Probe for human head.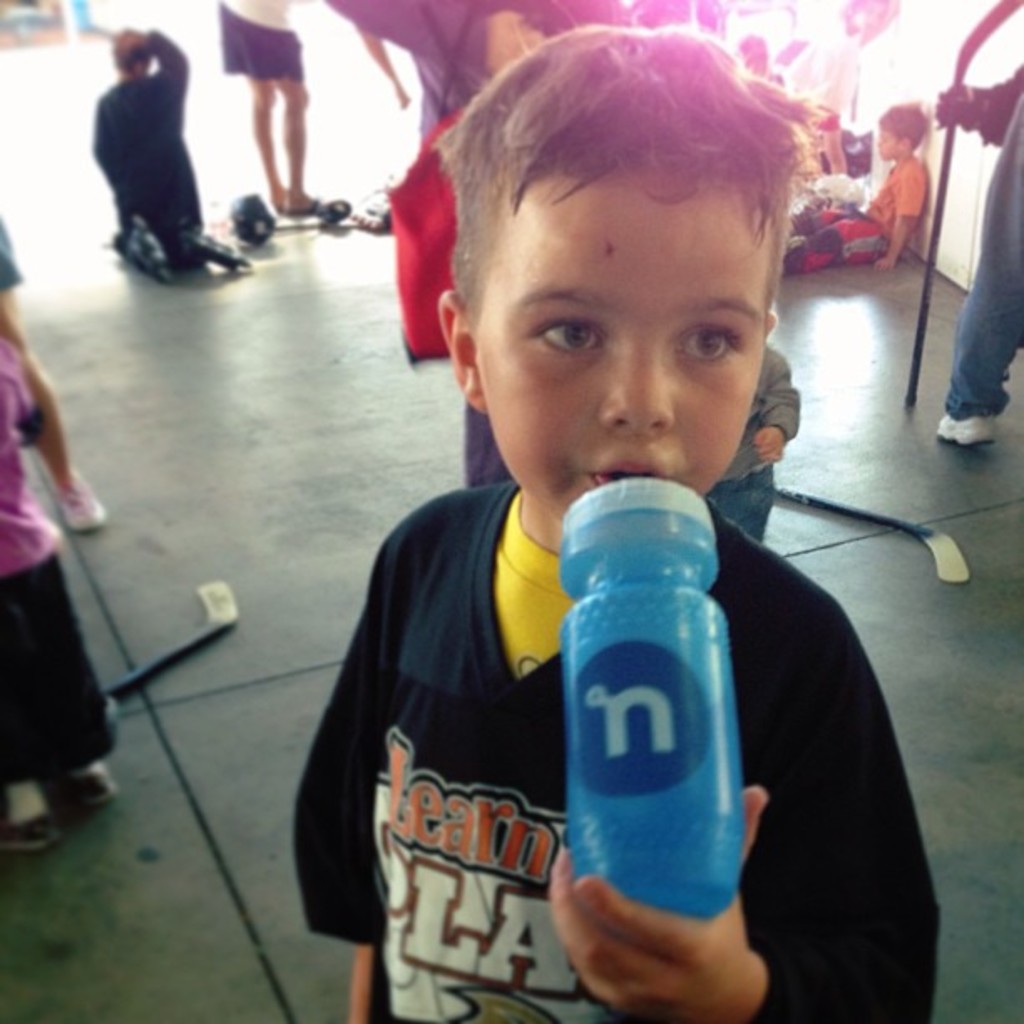
Probe result: region(112, 32, 152, 75).
